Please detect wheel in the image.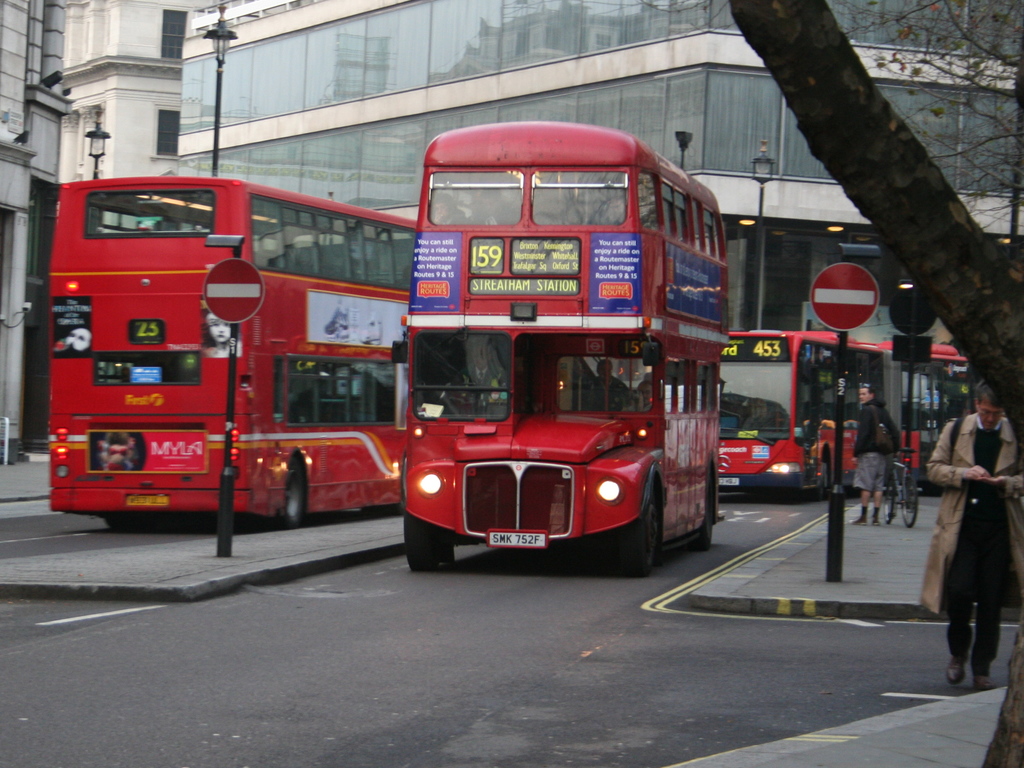
left=612, top=478, right=664, bottom=576.
